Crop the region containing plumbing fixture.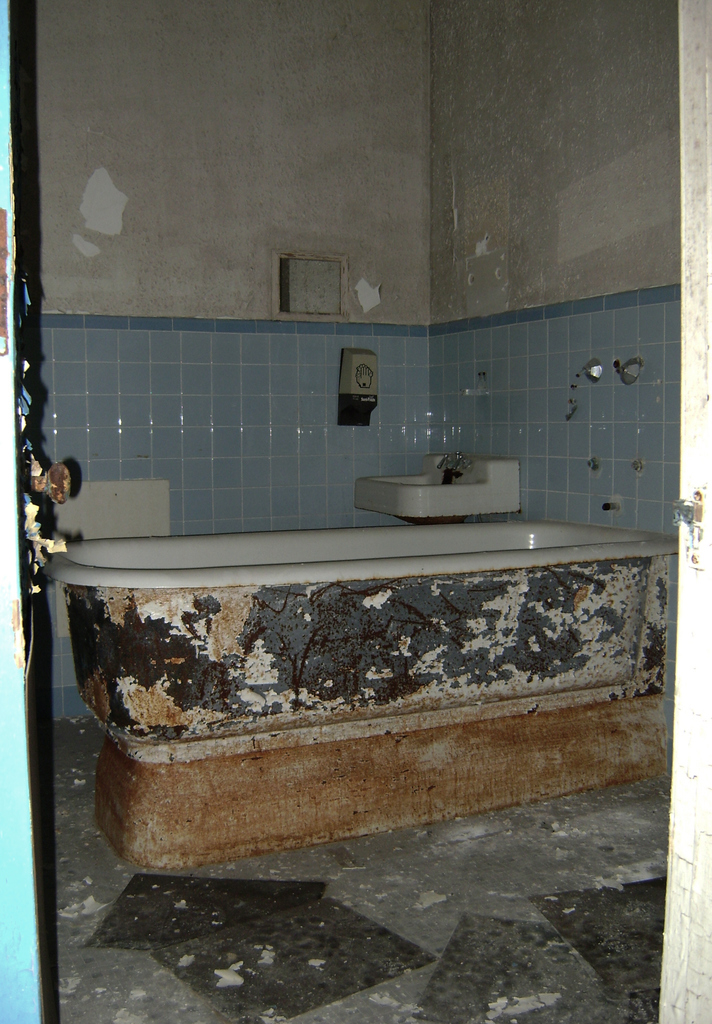
Crop region: [x1=436, y1=449, x2=479, y2=478].
